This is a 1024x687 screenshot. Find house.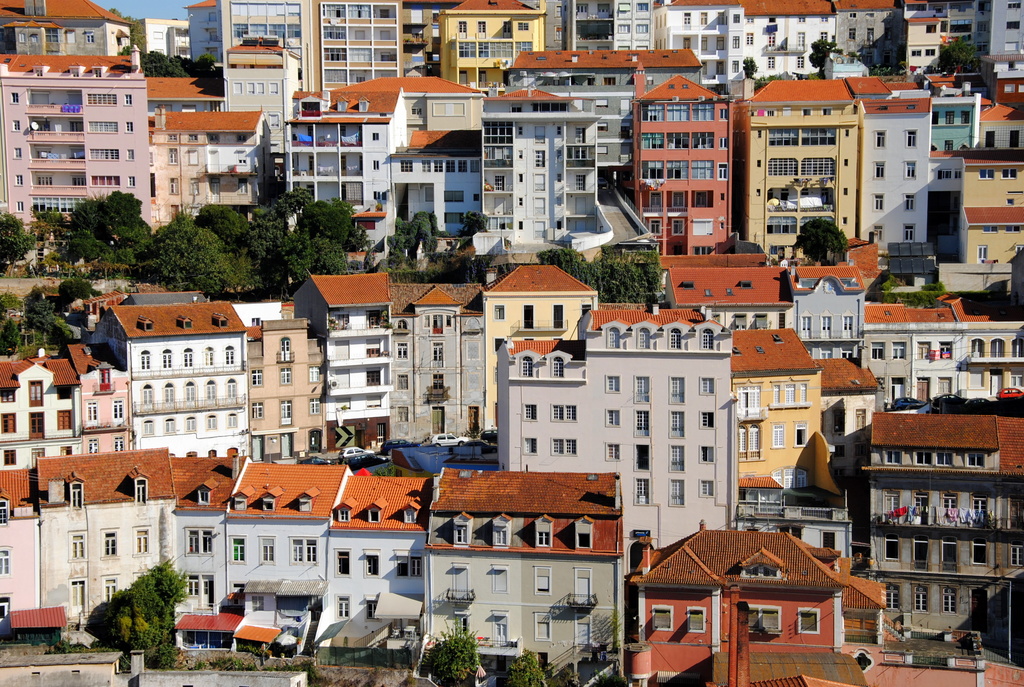
Bounding box: pyautogui.locateOnScreen(139, 17, 185, 72).
